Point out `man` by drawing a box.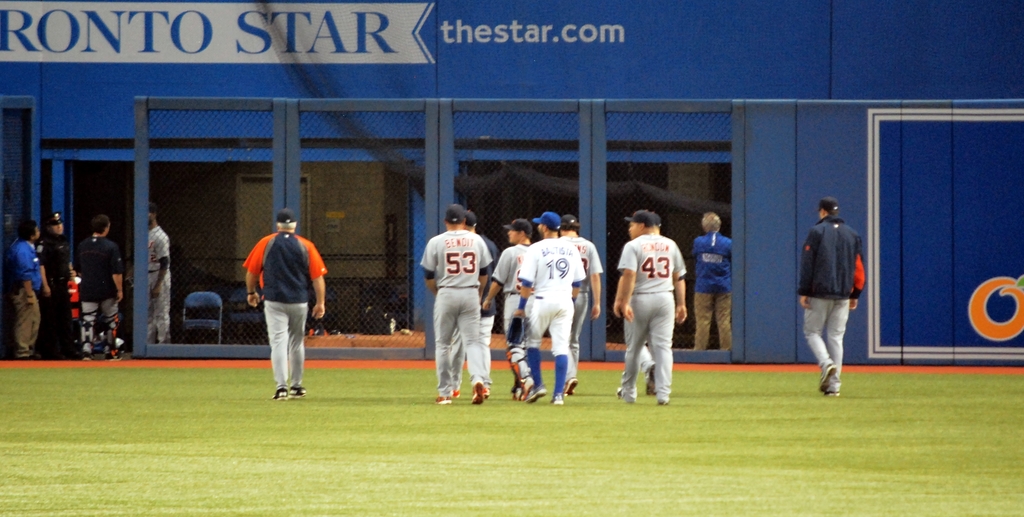
[x1=11, y1=218, x2=47, y2=357].
